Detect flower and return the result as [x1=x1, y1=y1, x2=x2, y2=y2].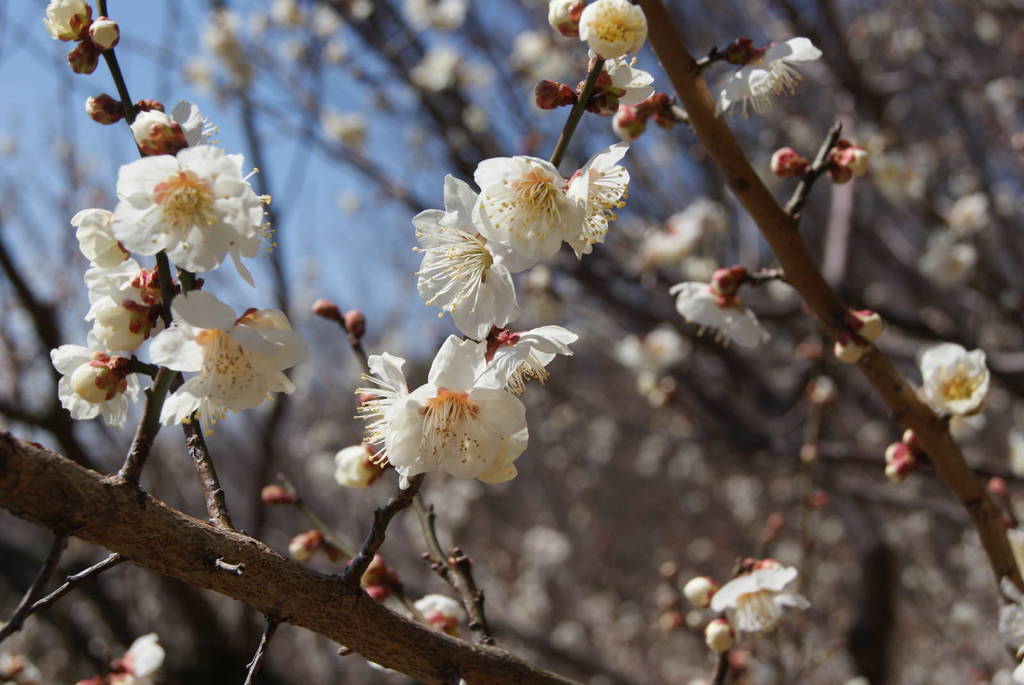
[x1=715, y1=30, x2=822, y2=122].
